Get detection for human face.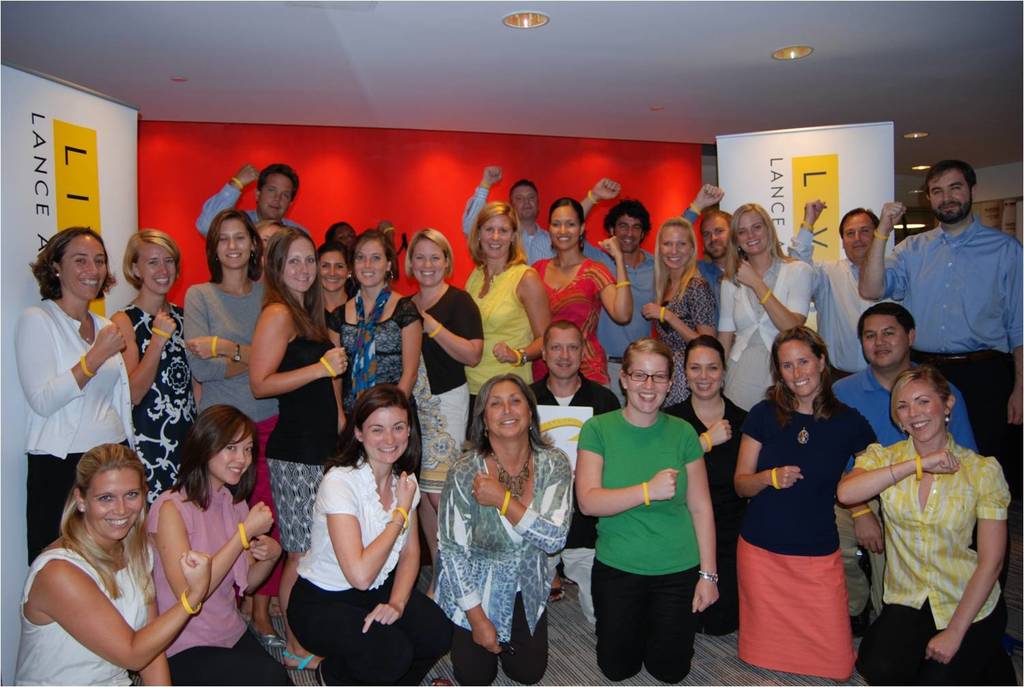
Detection: pyautogui.locateOnScreen(549, 207, 579, 249).
